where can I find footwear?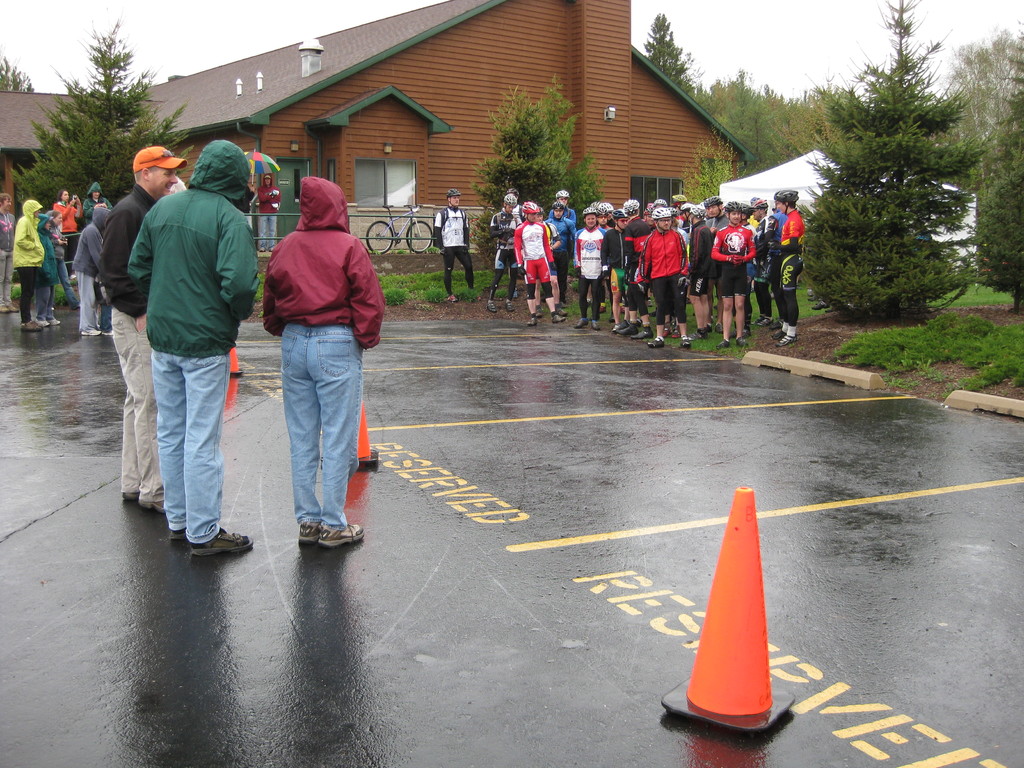
You can find it at 298:512:318:547.
